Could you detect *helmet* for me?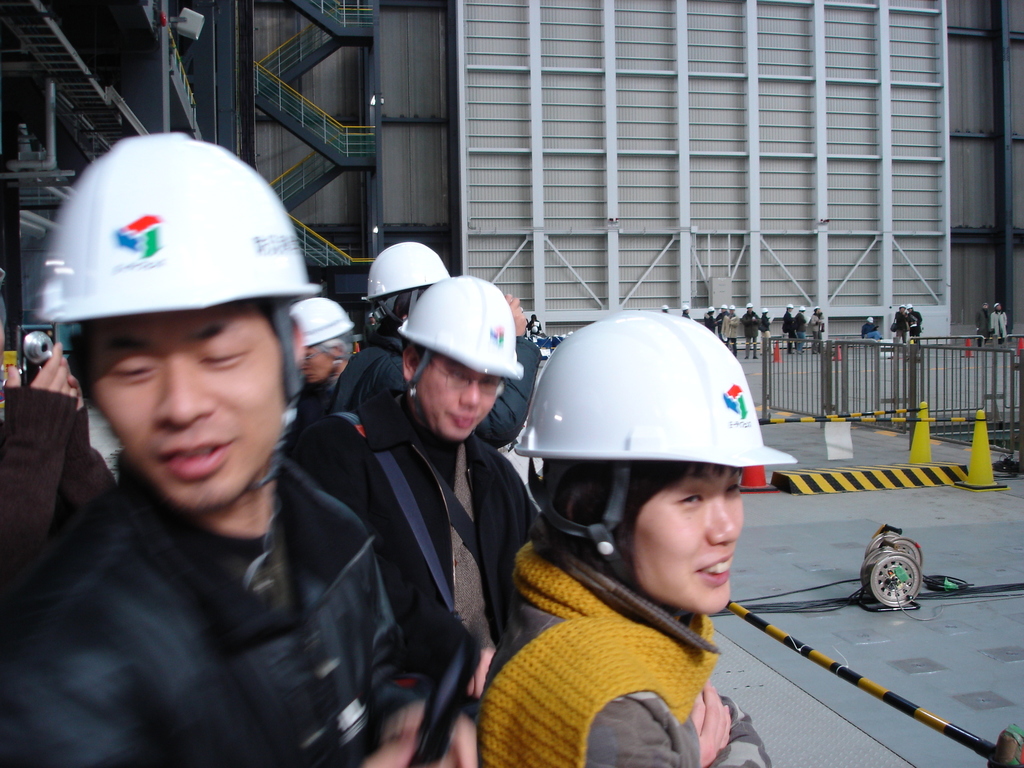
Detection result: pyautogui.locateOnScreen(27, 145, 326, 520).
